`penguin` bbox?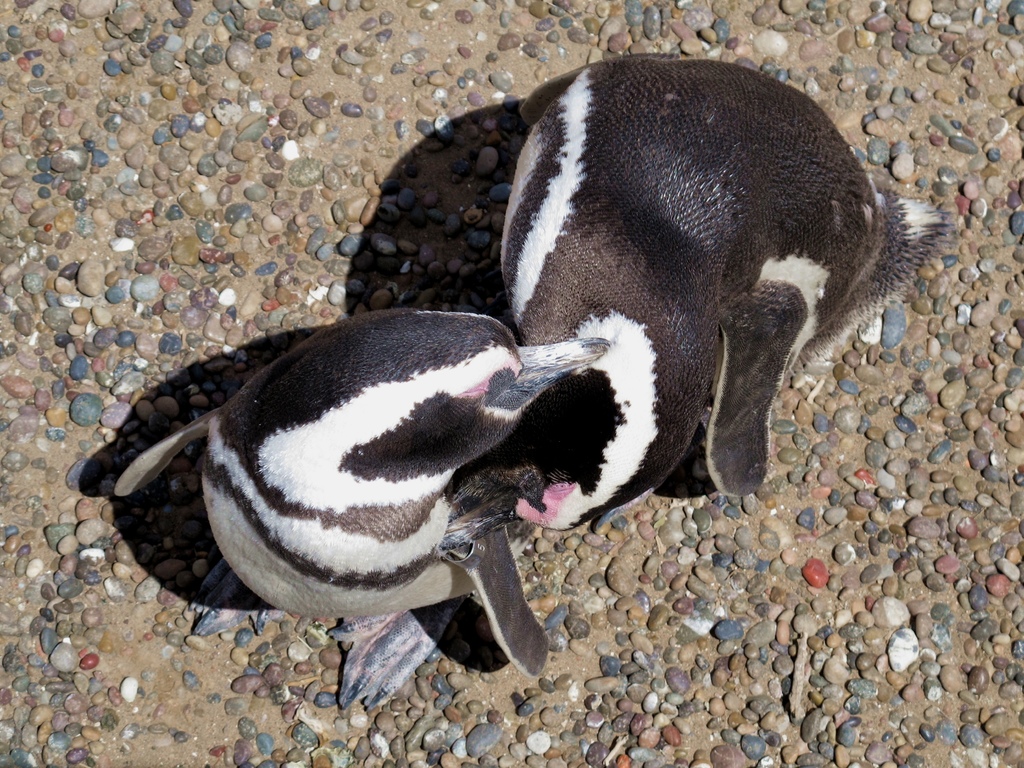
region(492, 54, 954, 537)
